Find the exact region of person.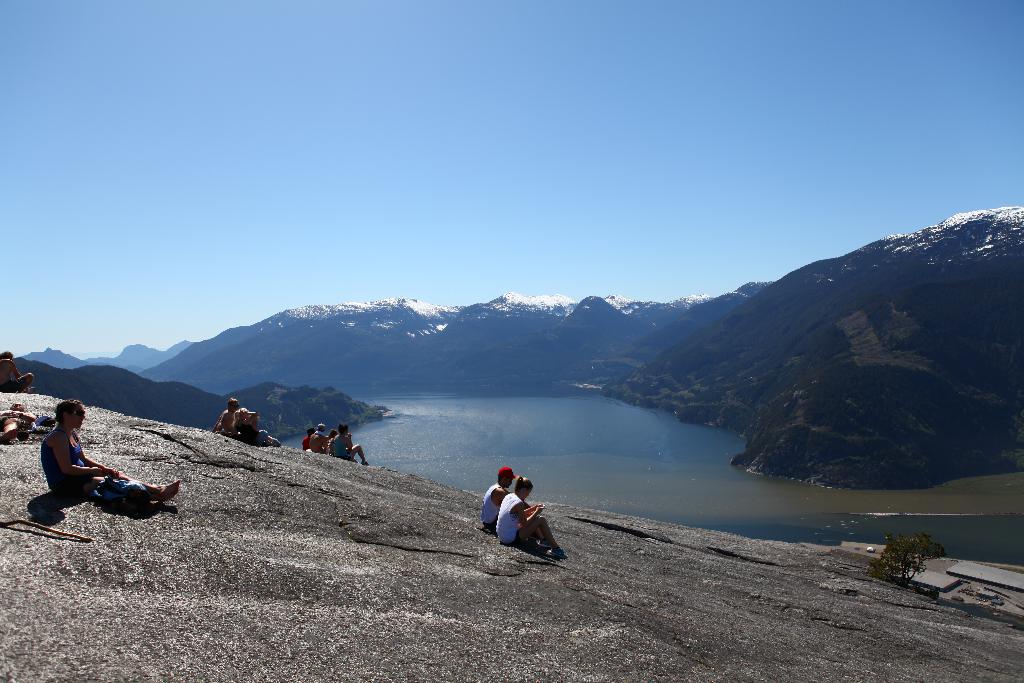
Exact region: pyautogui.locateOnScreen(330, 420, 367, 466).
